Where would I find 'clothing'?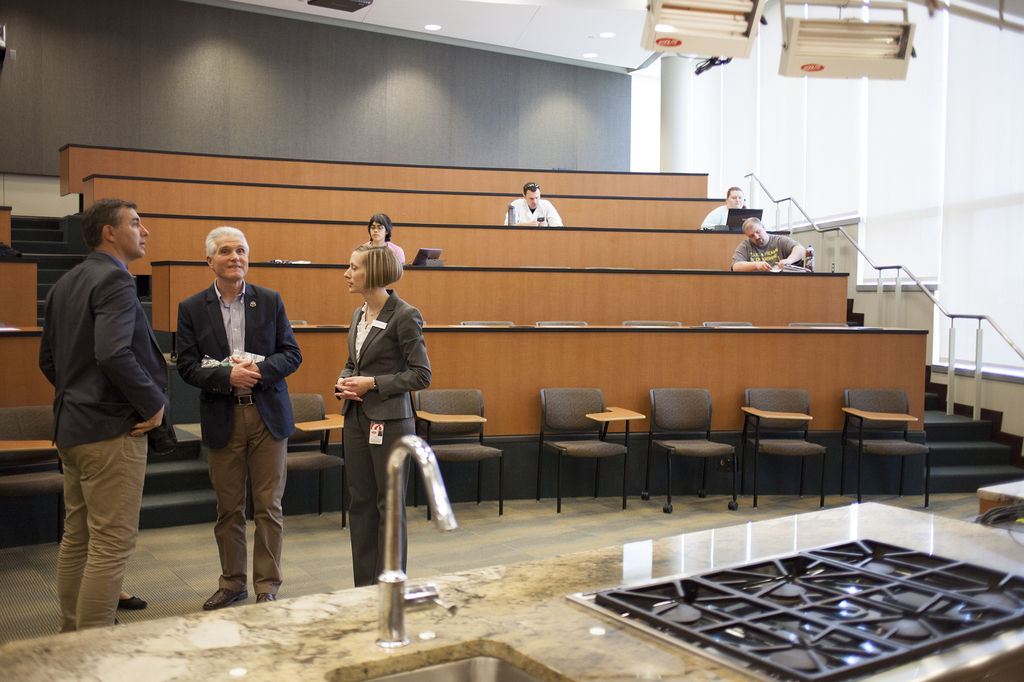
At <bbox>38, 249, 165, 629</bbox>.
